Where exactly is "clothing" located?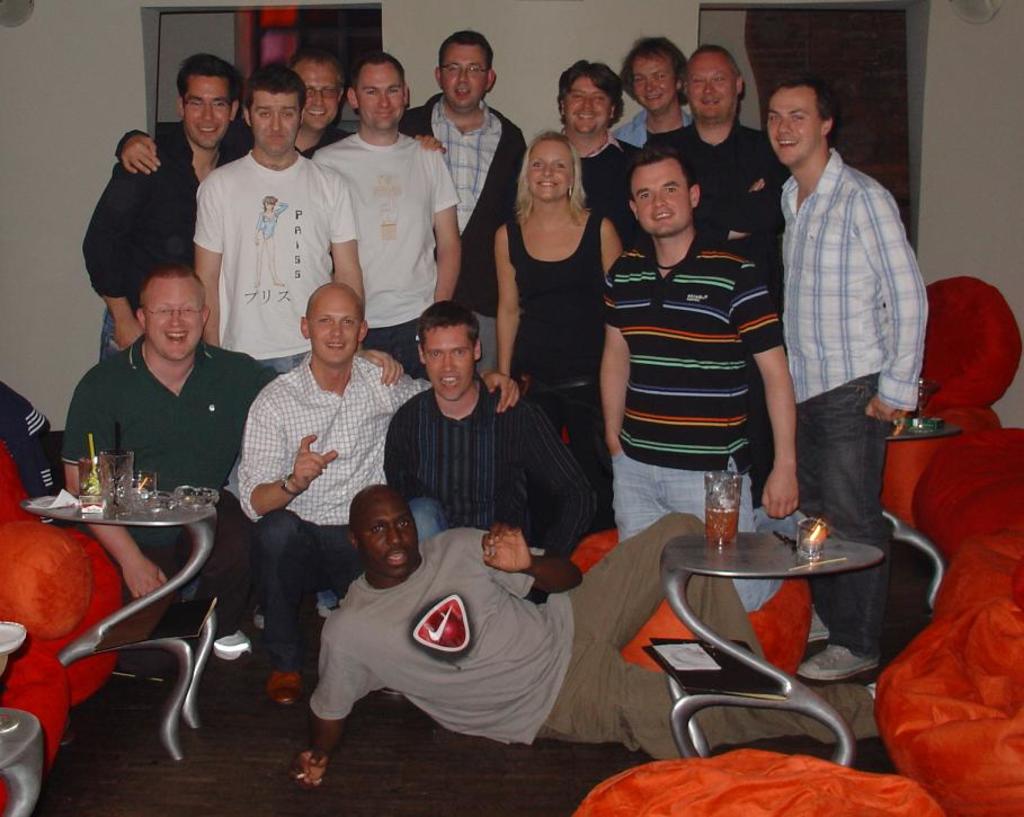
Its bounding box is [599,109,706,153].
